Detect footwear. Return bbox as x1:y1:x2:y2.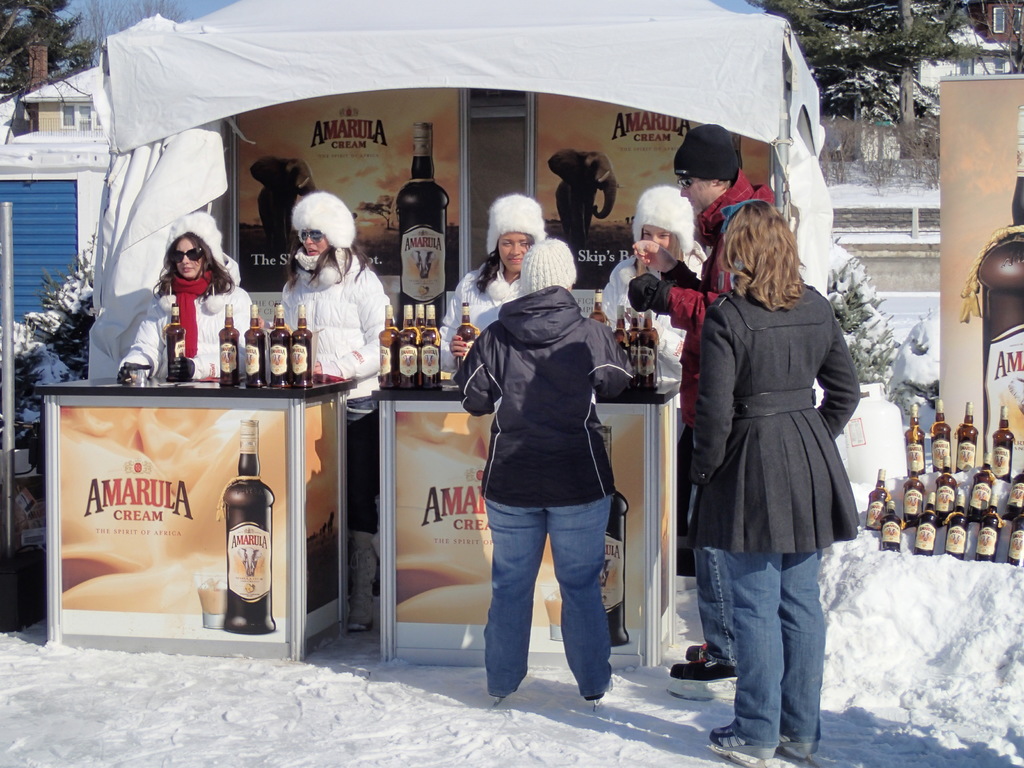
683:644:705:664.
